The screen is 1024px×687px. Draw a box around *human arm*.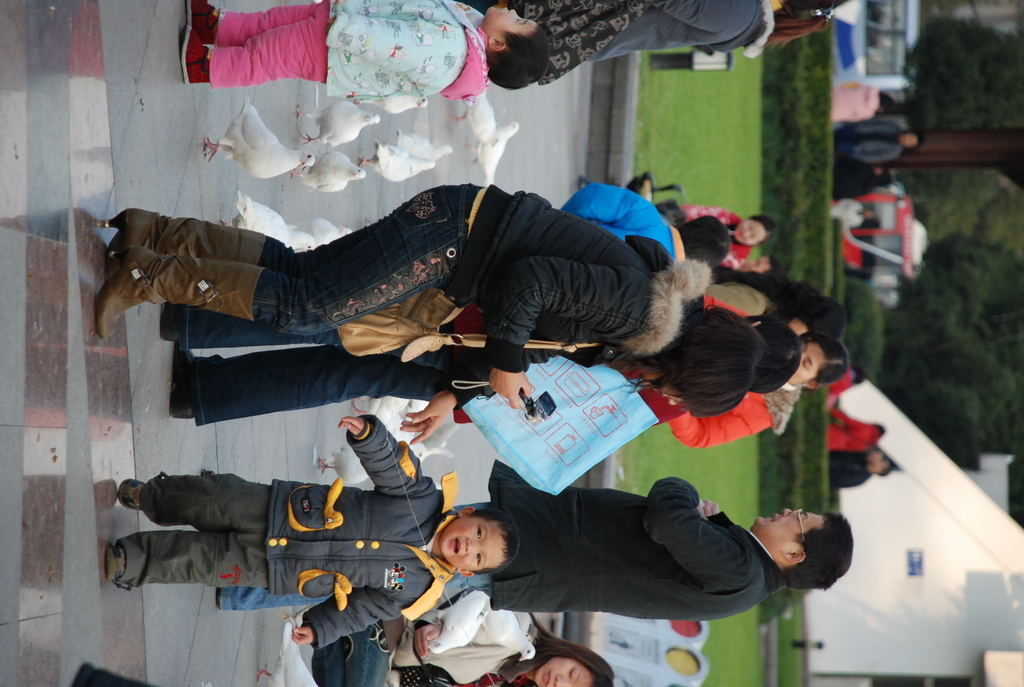
<box>337,415,435,493</box>.
